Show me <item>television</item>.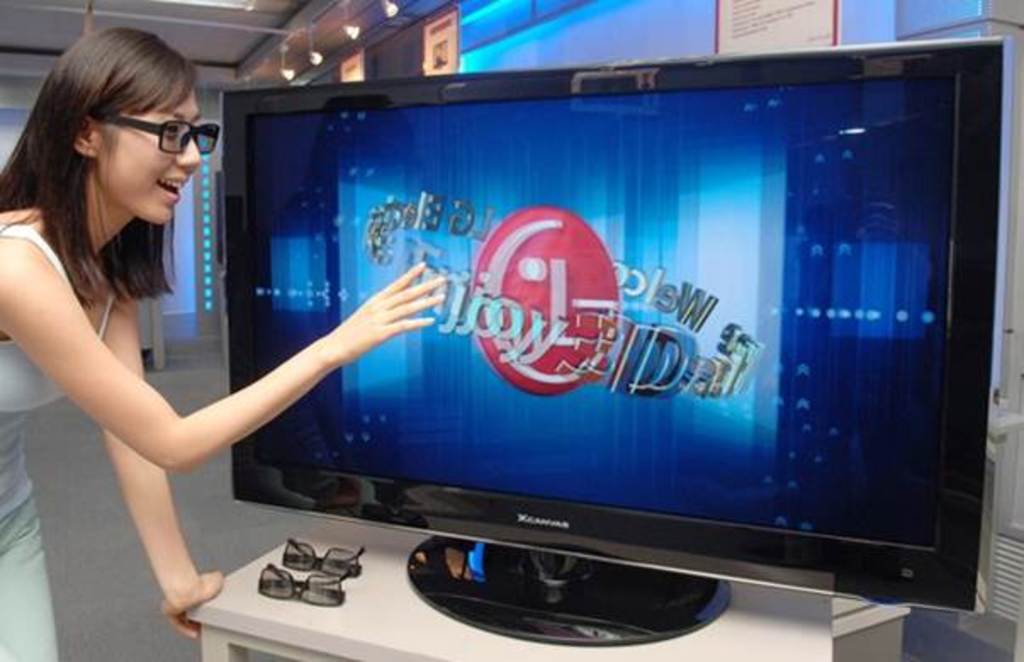
<item>television</item> is here: [left=228, top=36, right=1014, bottom=638].
